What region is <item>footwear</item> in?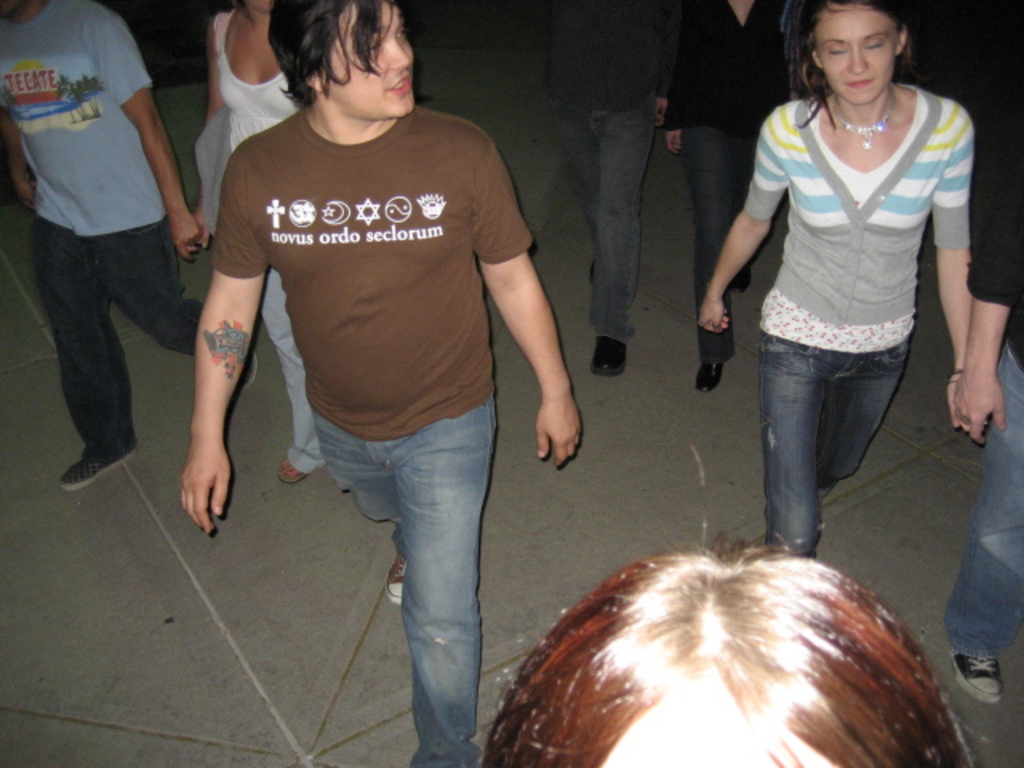
l=954, t=648, r=1003, b=707.
